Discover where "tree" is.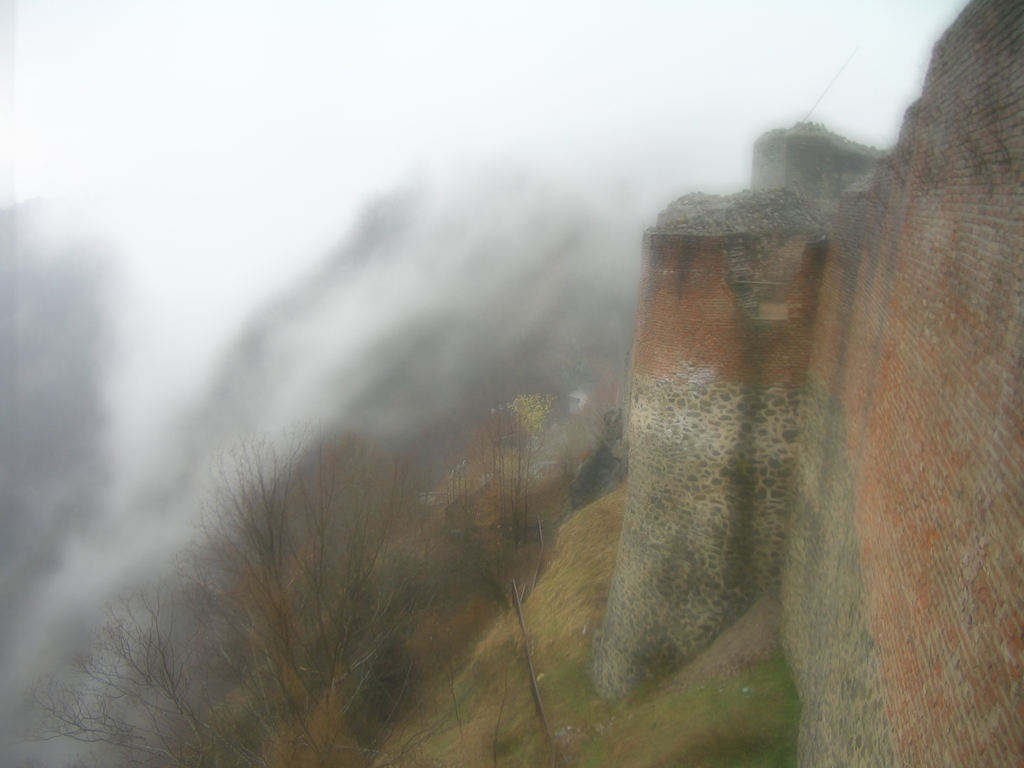
Discovered at 429,386,573,767.
